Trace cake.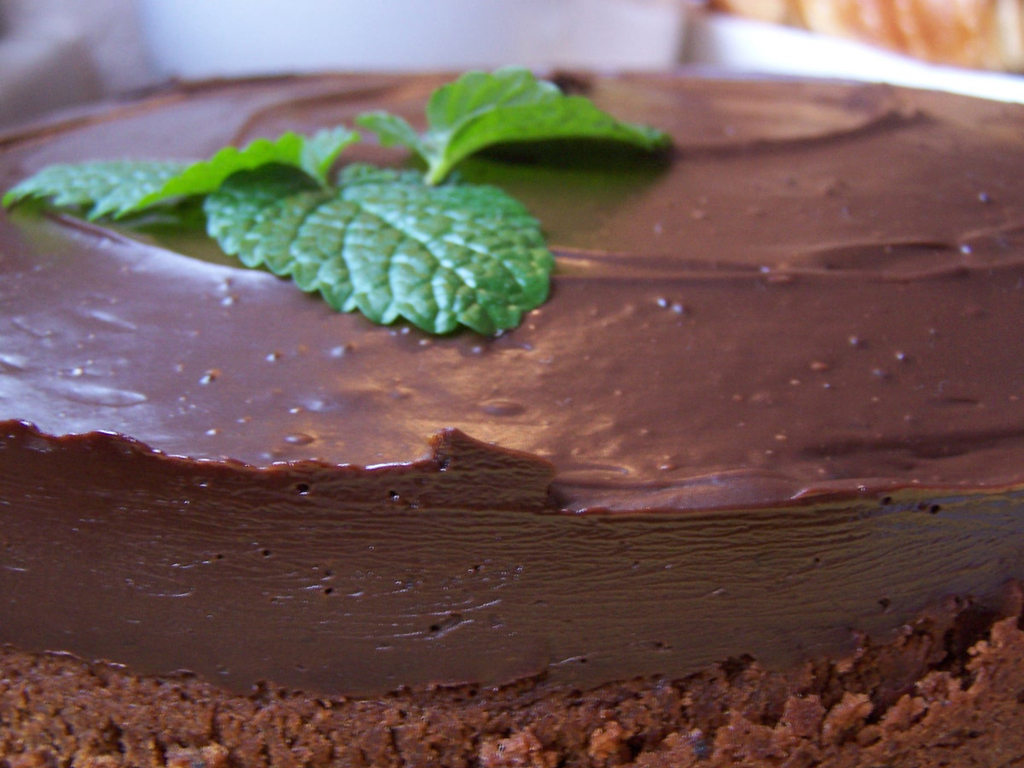
Traced to (left=0, top=69, right=1023, bottom=767).
